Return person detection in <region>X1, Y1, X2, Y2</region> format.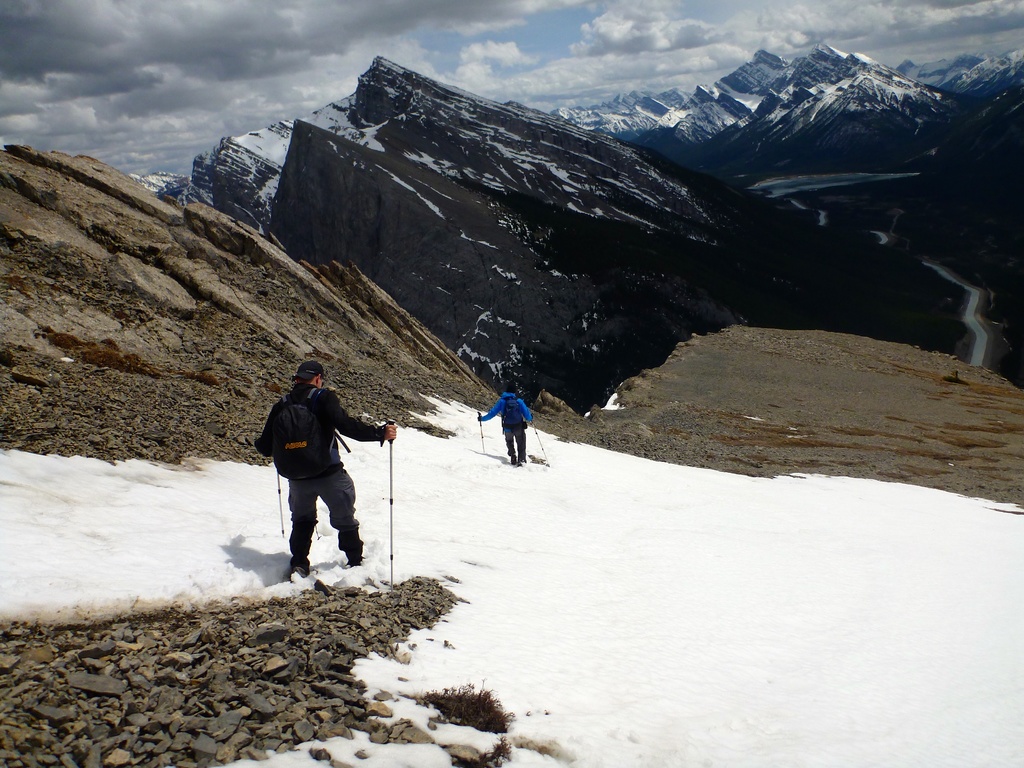
<region>479, 380, 535, 467</region>.
